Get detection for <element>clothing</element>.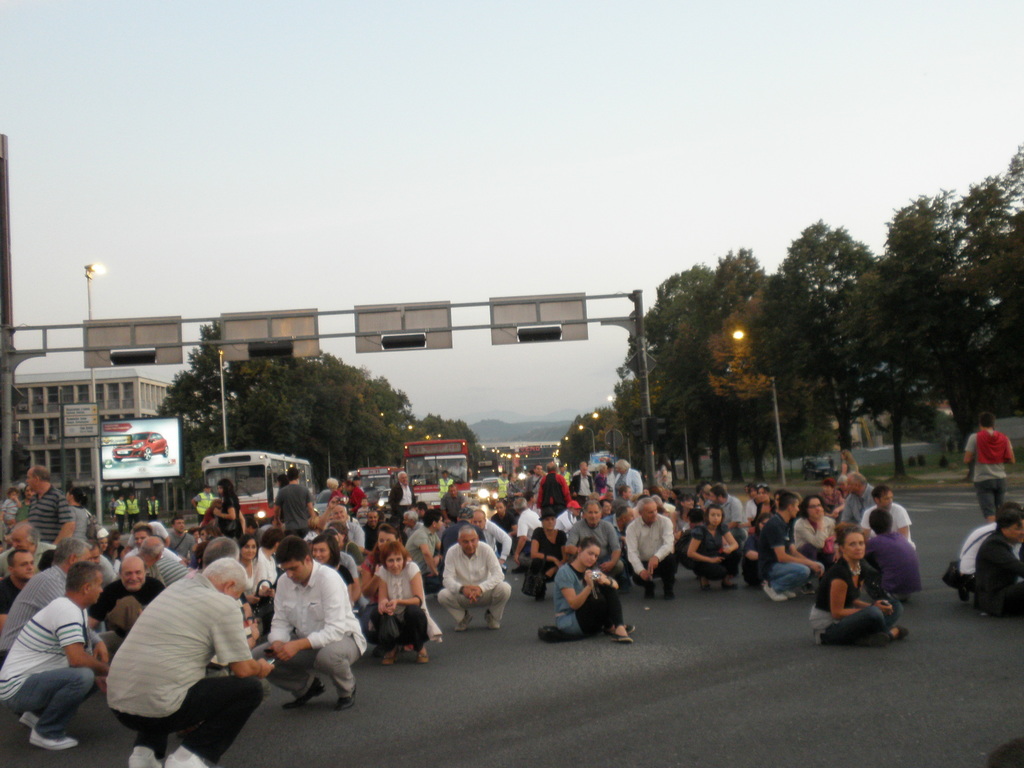
Detection: x1=367 y1=573 x2=438 y2=652.
